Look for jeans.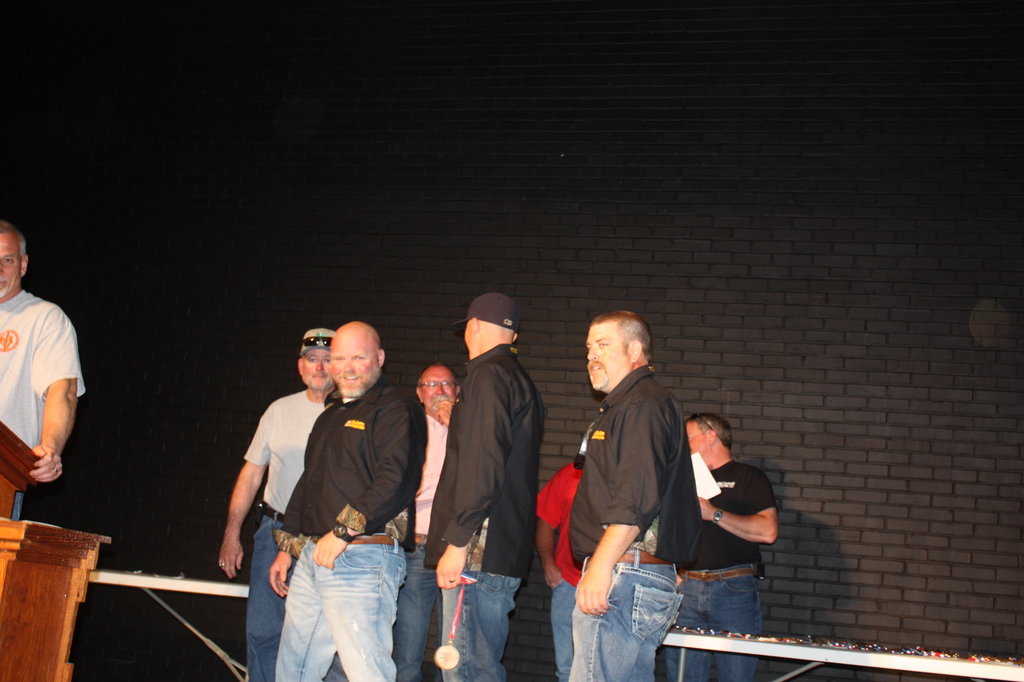
Found: left=557, top=556, right=678, bottom=681.
